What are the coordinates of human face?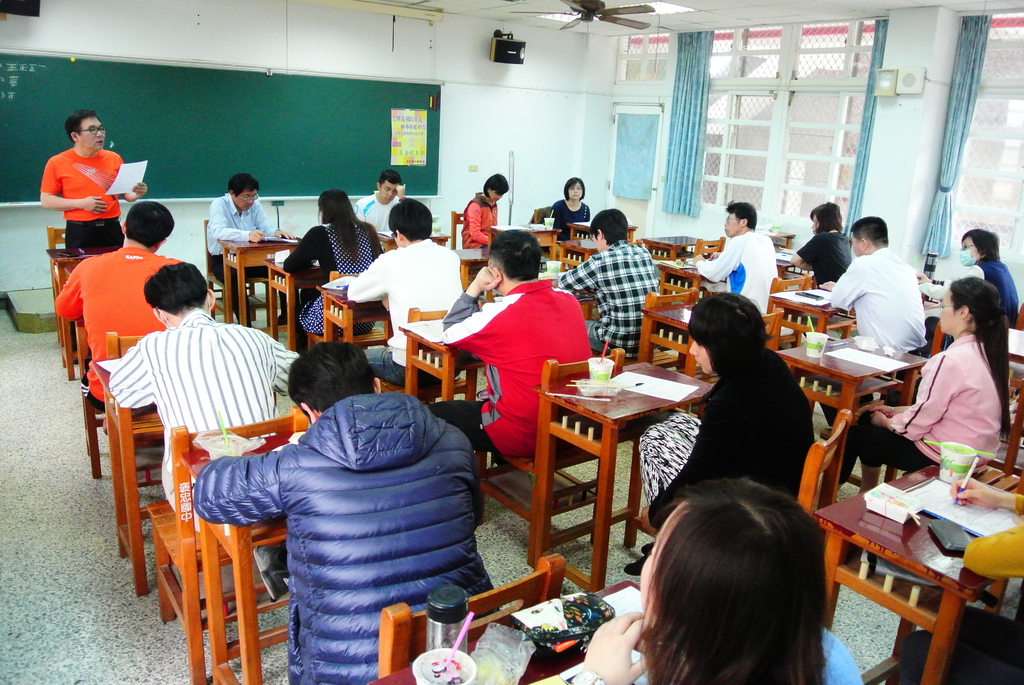
(x1=641, y1=503, x2=676, y2=620).
